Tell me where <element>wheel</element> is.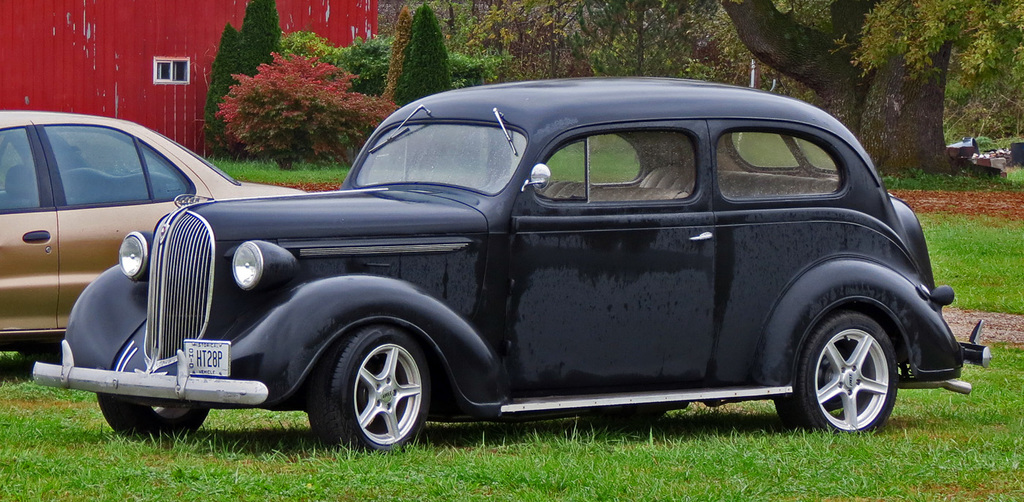
<element>wheel</element> is at x1=95, y1=393, x2=207, y2=441.
